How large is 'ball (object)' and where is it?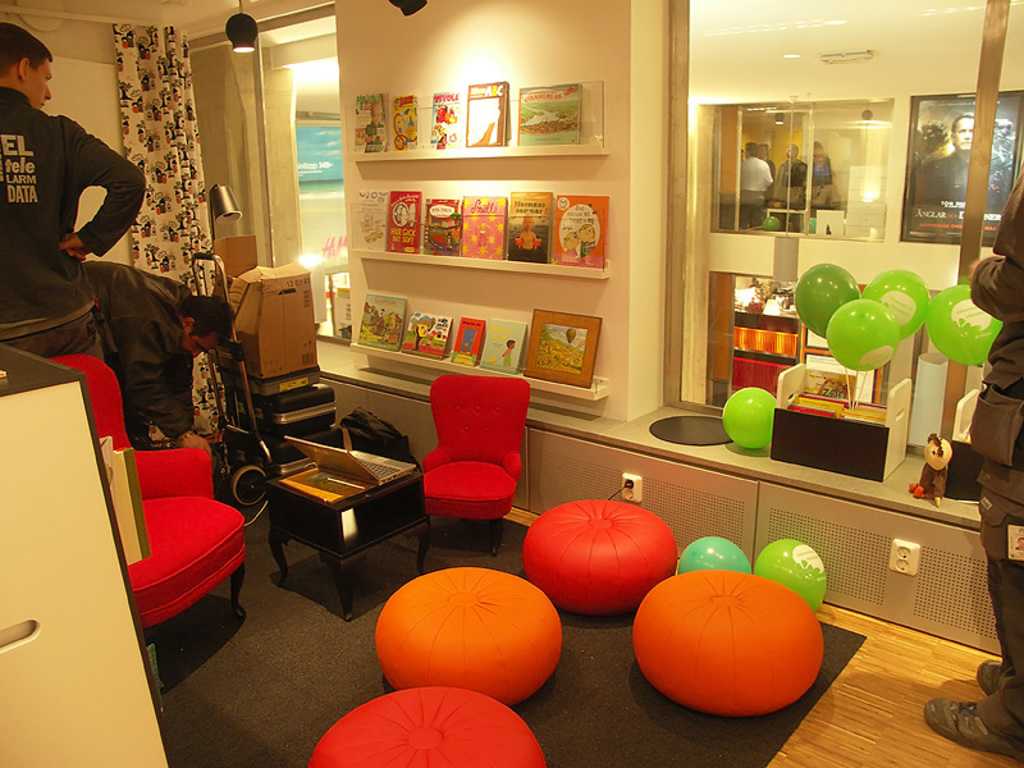
Bounding box: x1=864, y1=269, x2=916, y2=339.
